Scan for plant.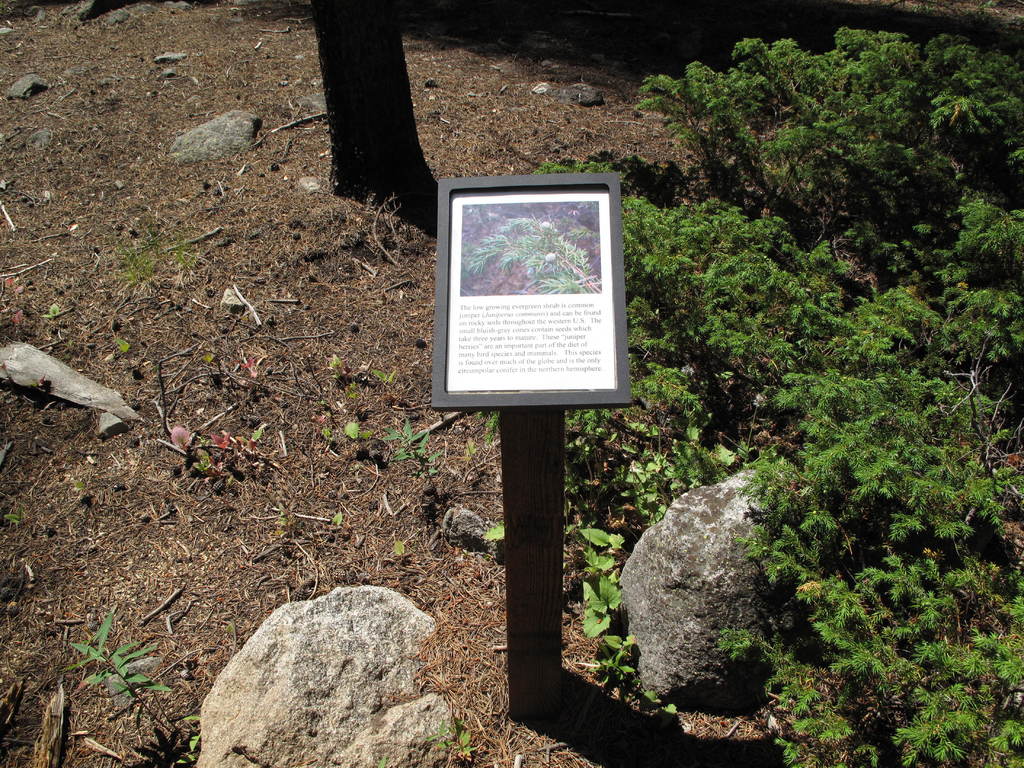
Scan result: region(56, 607, 172, 736).
